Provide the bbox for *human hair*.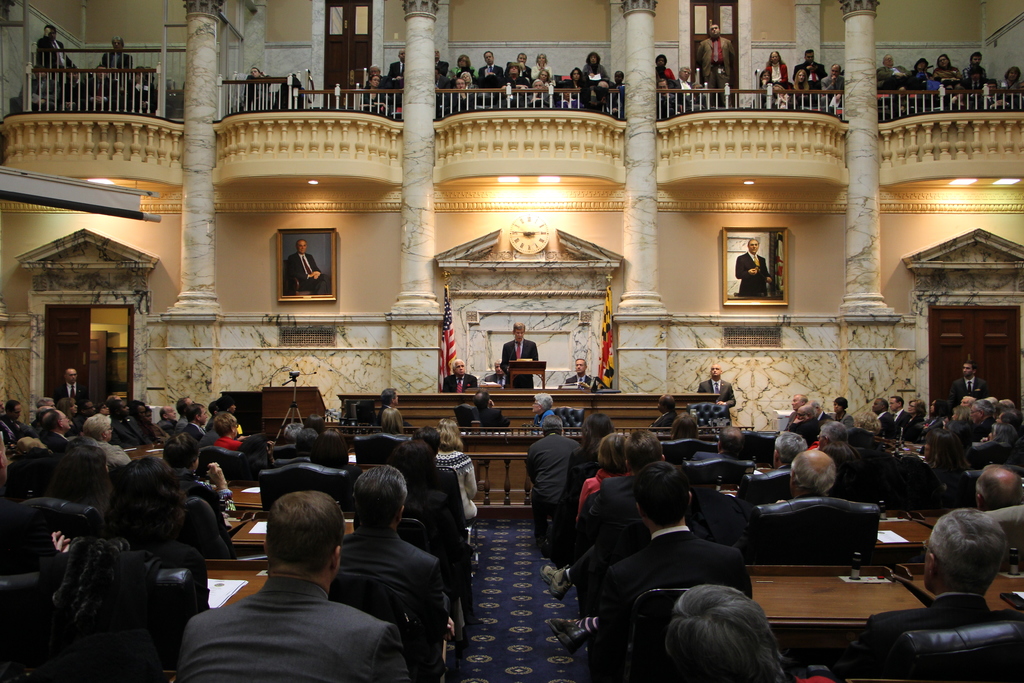
bbox(816, 418, 849, 447).
